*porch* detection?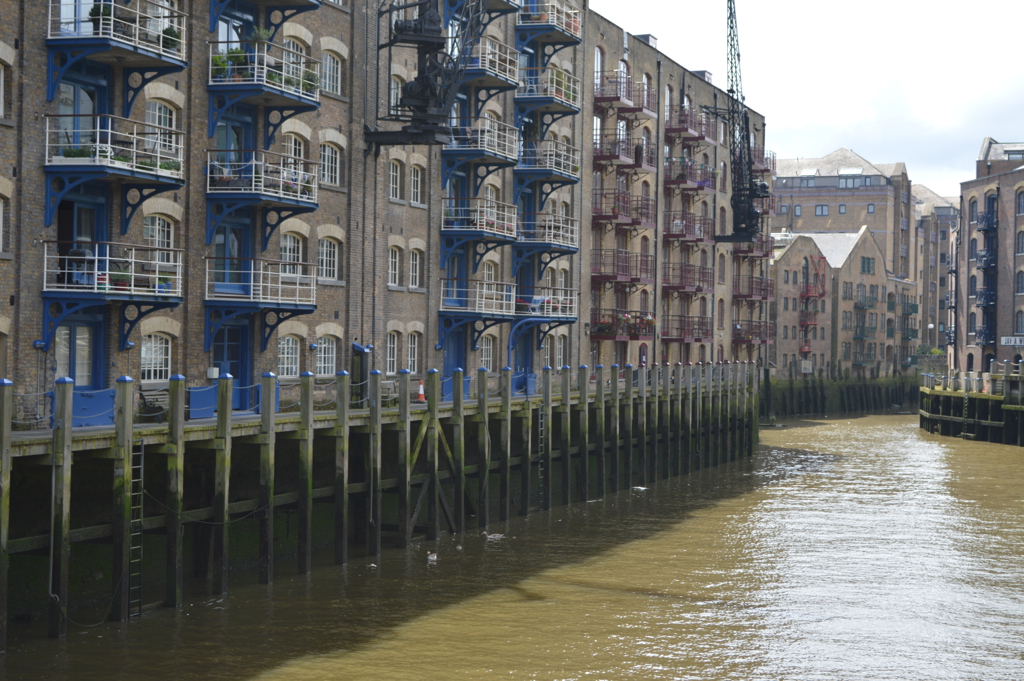
BBox(589, 300, 654, 345)
